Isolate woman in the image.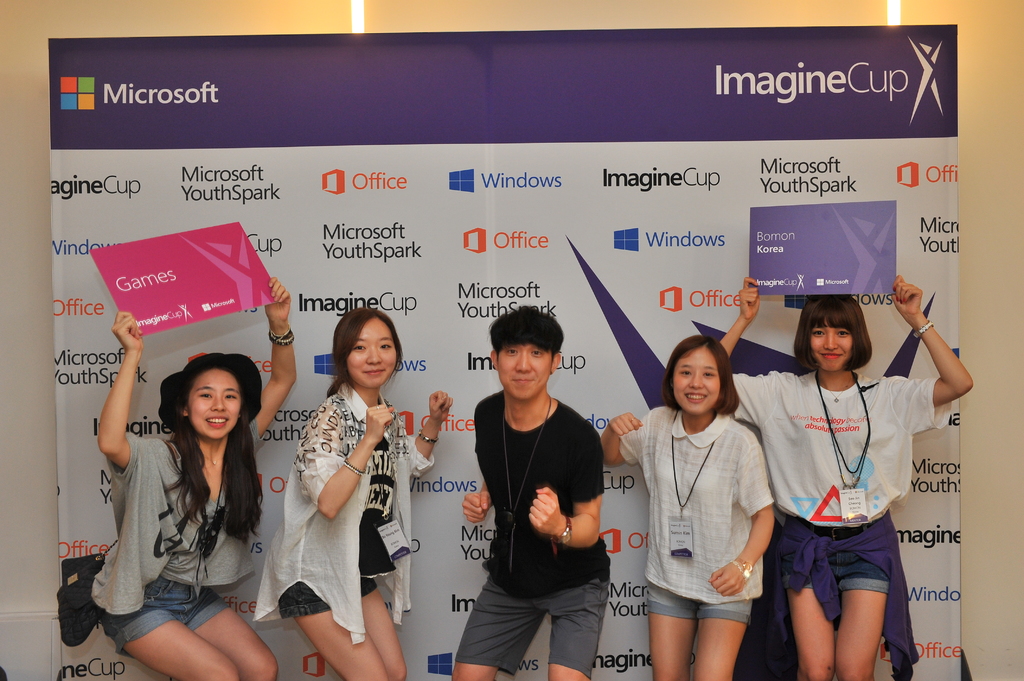
Isolated region: rect(88, 340, 285, 665).
